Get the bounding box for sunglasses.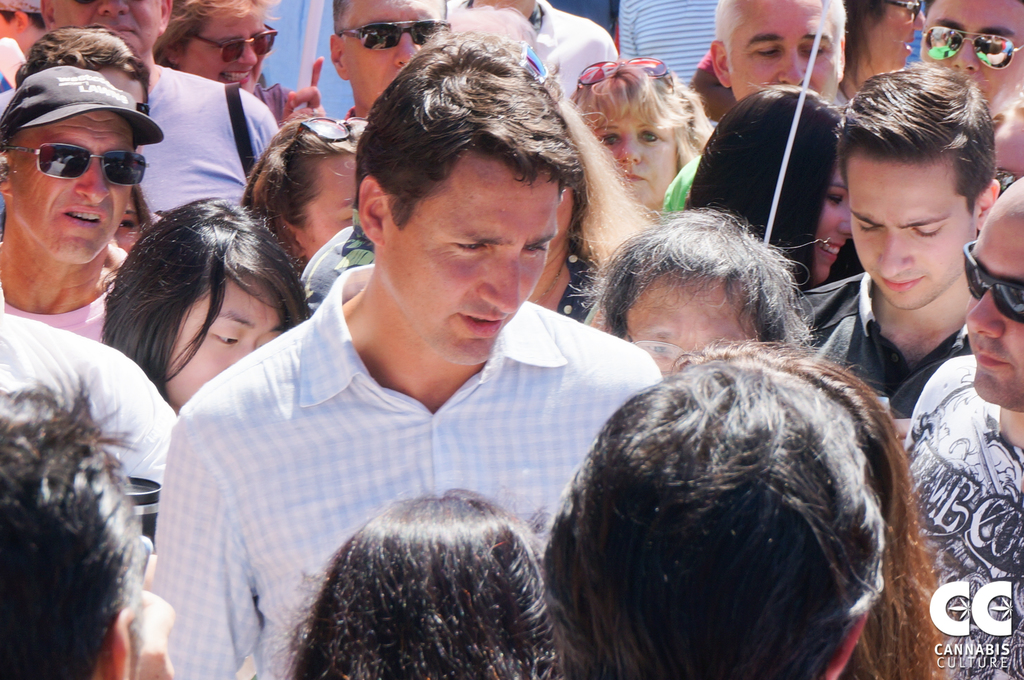
(x1=901, y1=19, x2=1023, y2=79).
